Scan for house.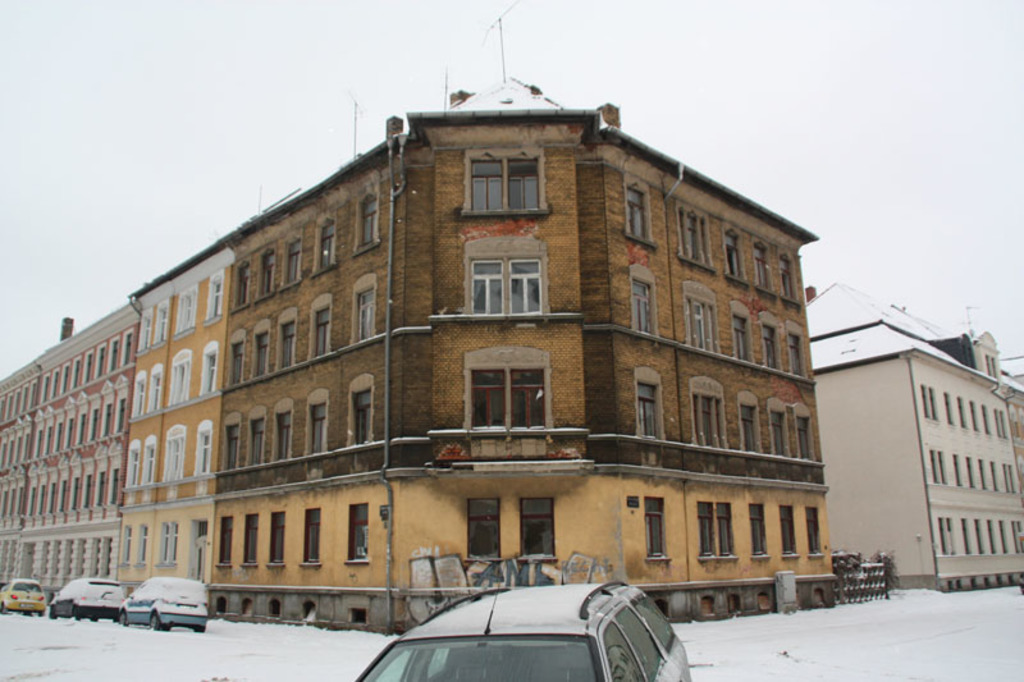
Scan result: 602/100/844/627.
